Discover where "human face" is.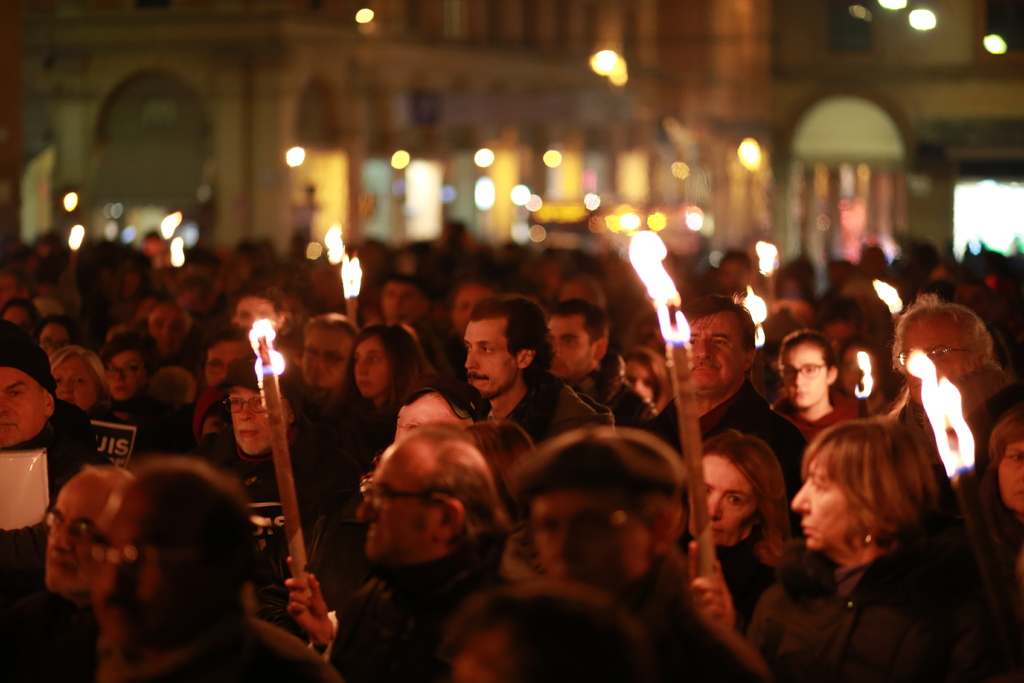
Discovered at detection(621, 362, 656, 408).
